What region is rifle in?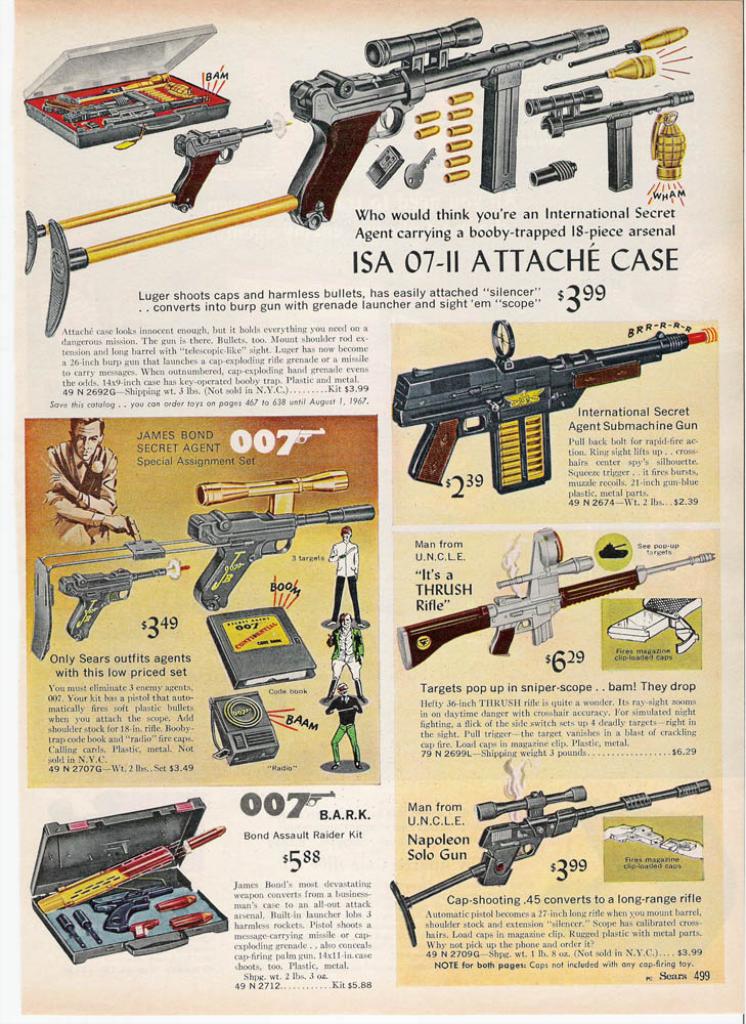
select_region(182, 461, 383, 613).
